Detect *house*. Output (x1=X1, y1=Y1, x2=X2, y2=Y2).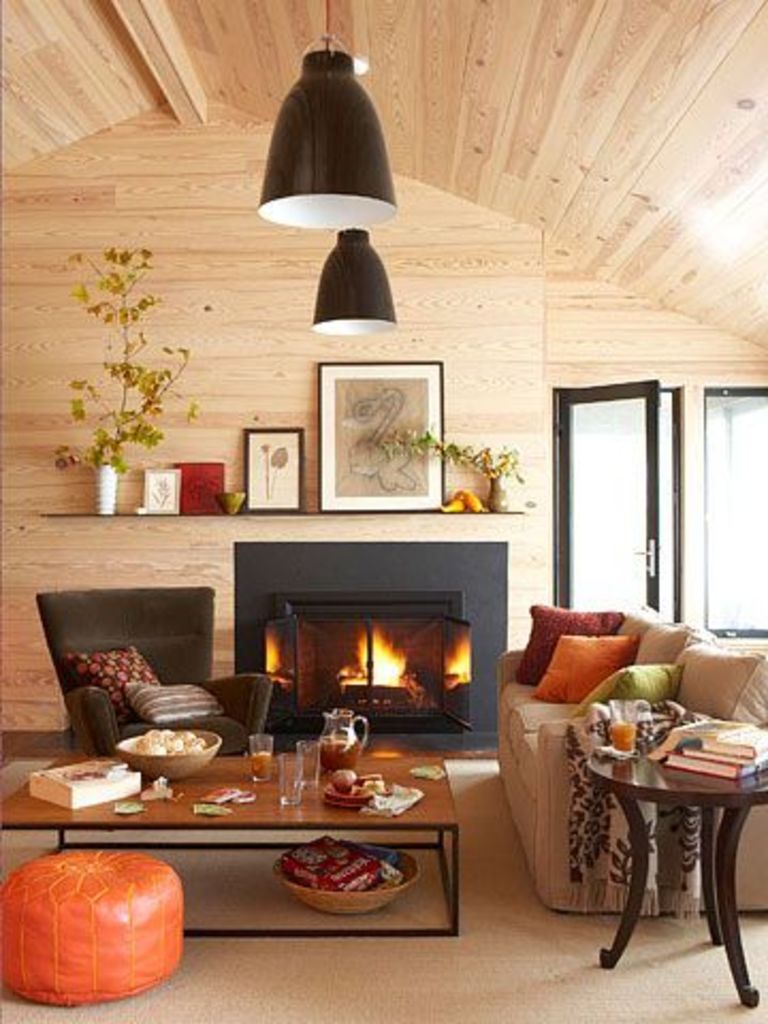
(x1=0, y1=0, x2=766, y2=1022).
